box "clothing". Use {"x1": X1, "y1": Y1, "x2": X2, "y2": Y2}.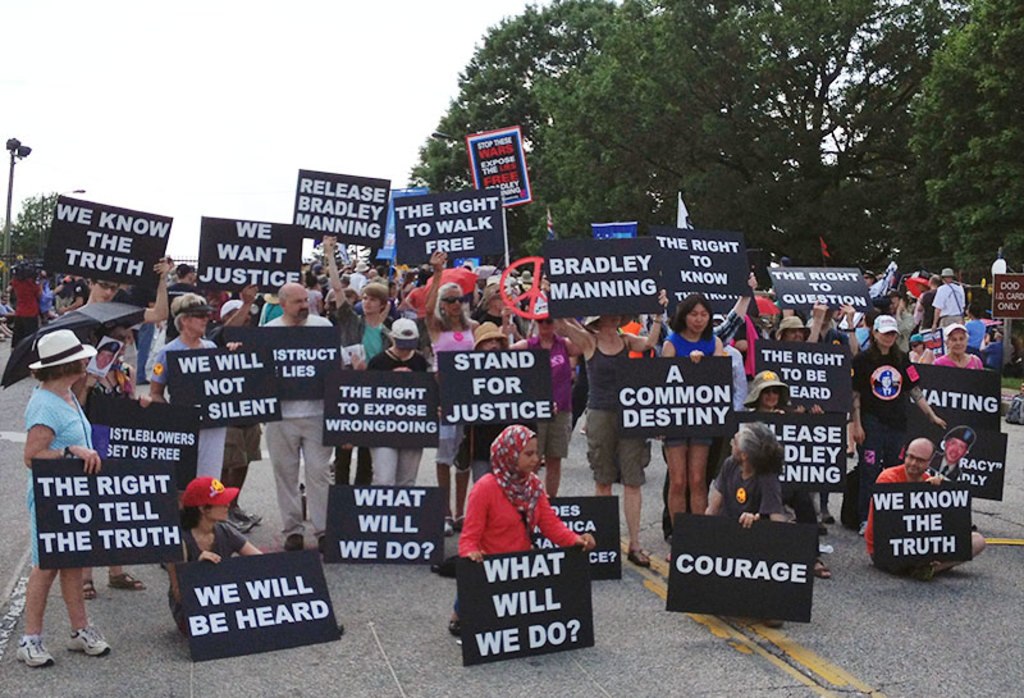
{"x1": 460, "y1": 473, "x2": 576, "y2": 552}.
